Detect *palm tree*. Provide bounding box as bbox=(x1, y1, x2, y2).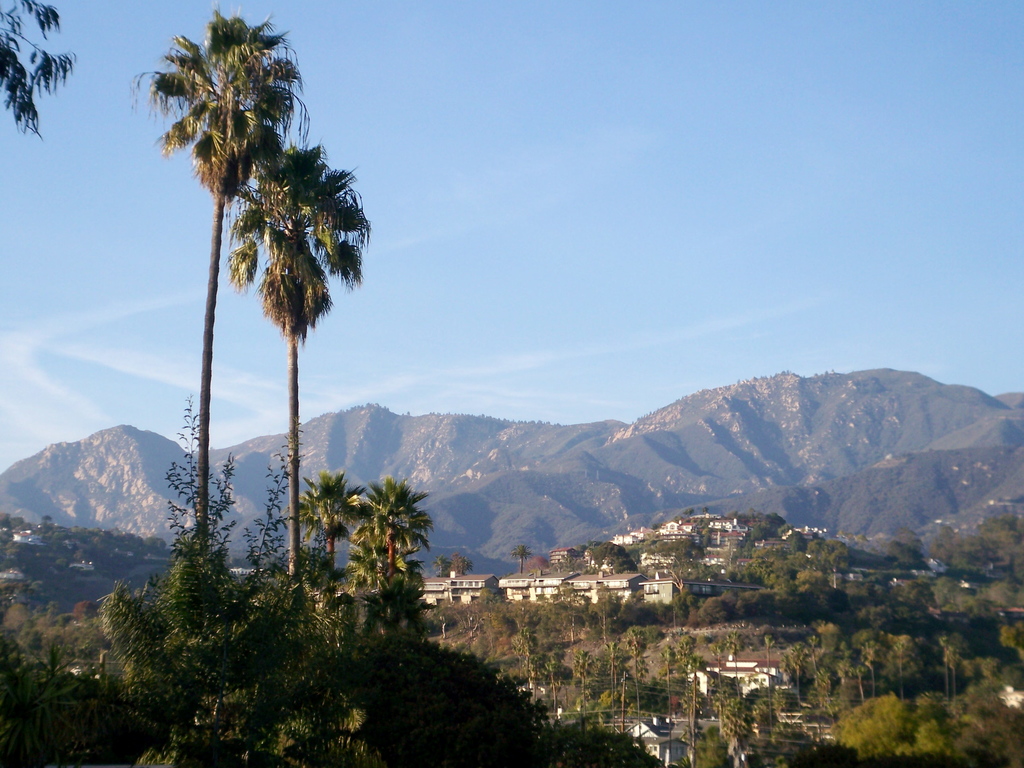
bbox=(106, 3, 283, 566).
